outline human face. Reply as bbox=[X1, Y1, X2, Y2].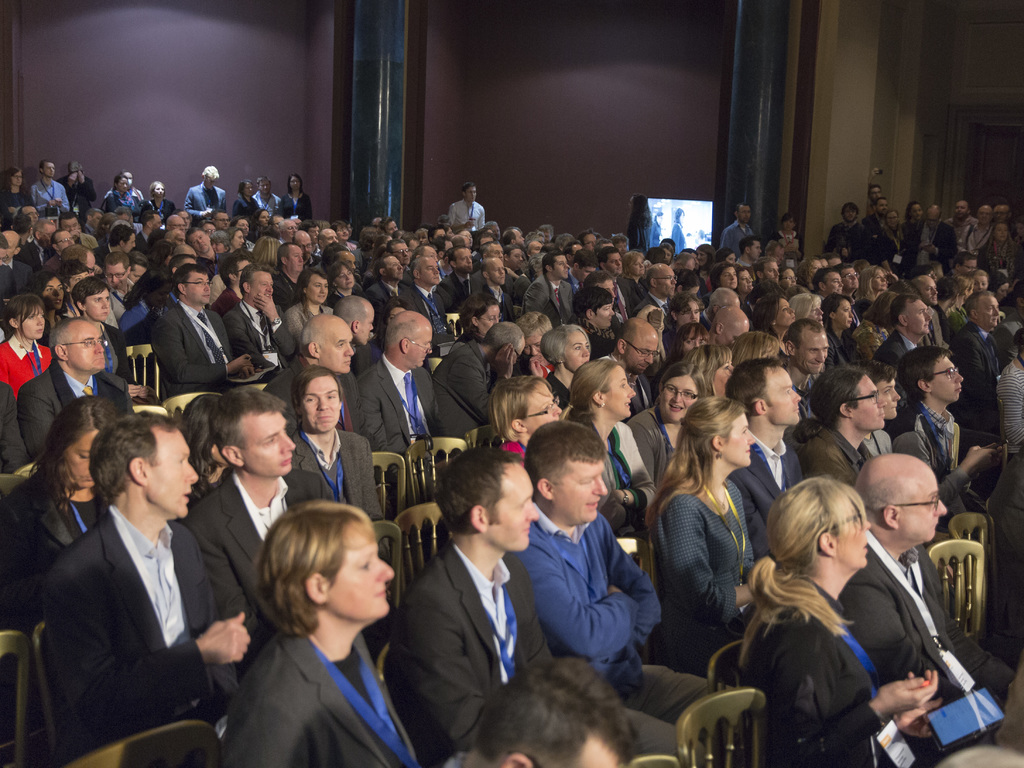
bbox=[337, 226, 349, 240].
